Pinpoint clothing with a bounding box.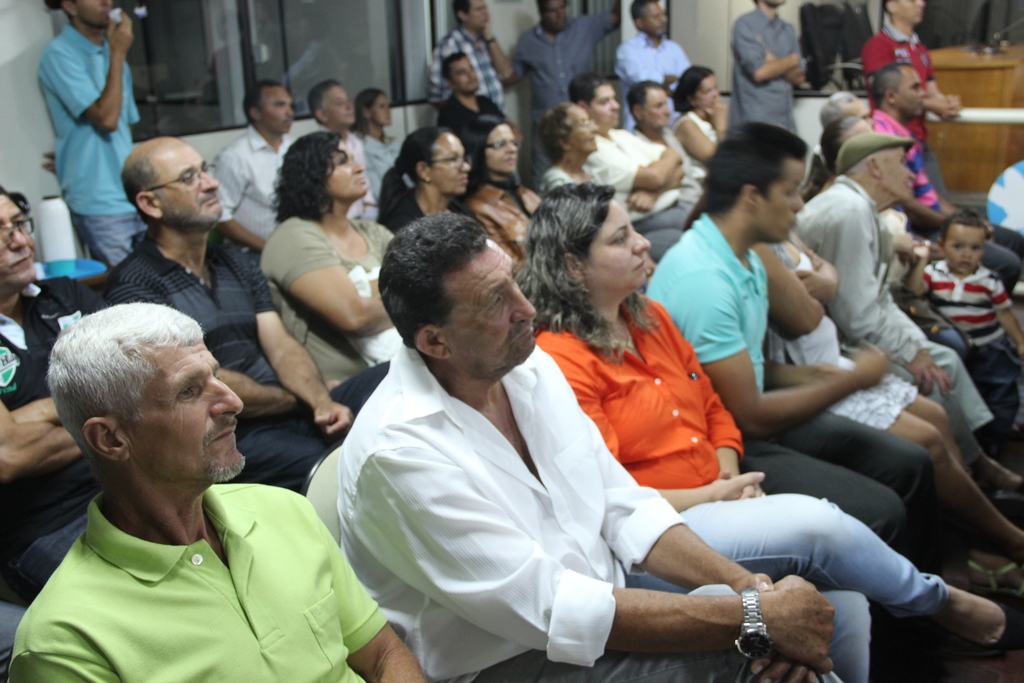
pyautogui.locateOnScreen(858, 35, 948, 197).
